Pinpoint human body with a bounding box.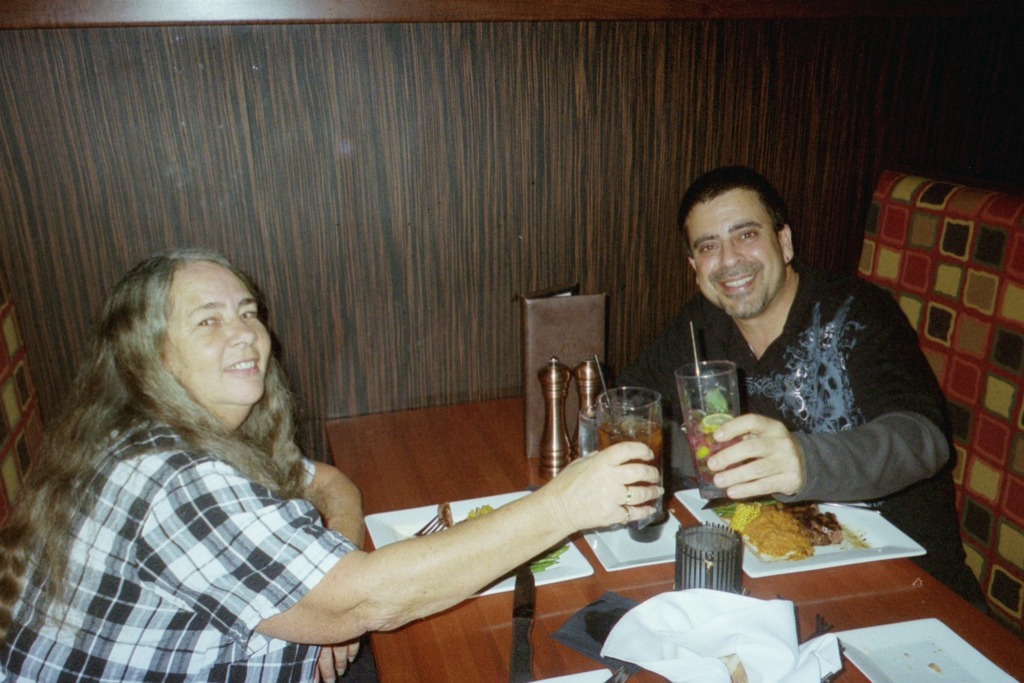
(left=607, top=161, right=967, bottom=602).
